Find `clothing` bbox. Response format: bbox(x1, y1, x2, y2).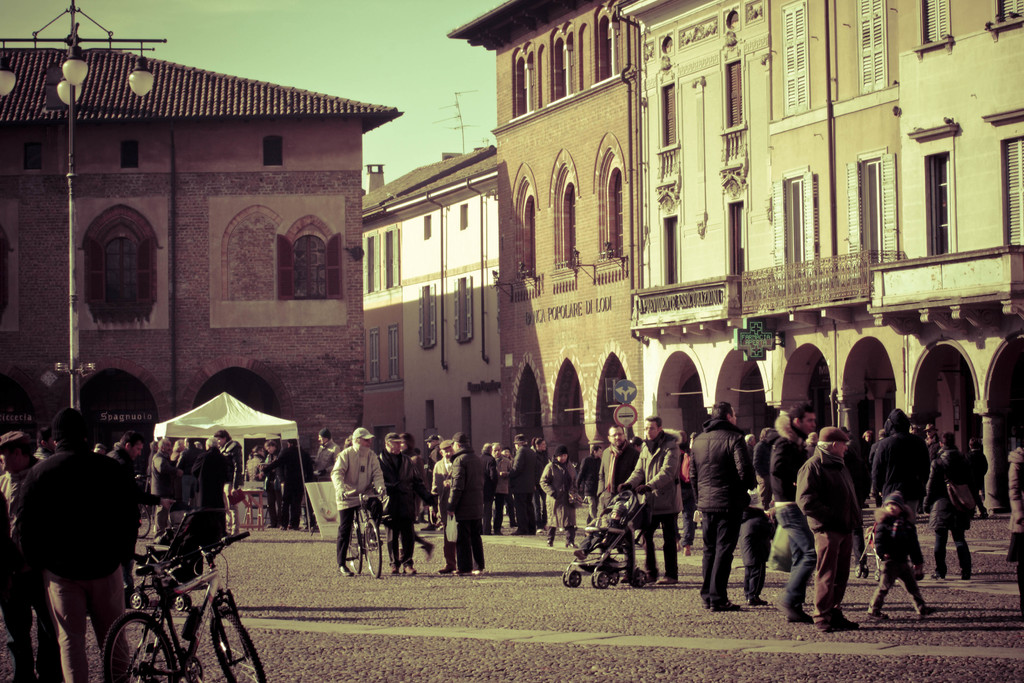
bbox(700, 389, 781, 606).
